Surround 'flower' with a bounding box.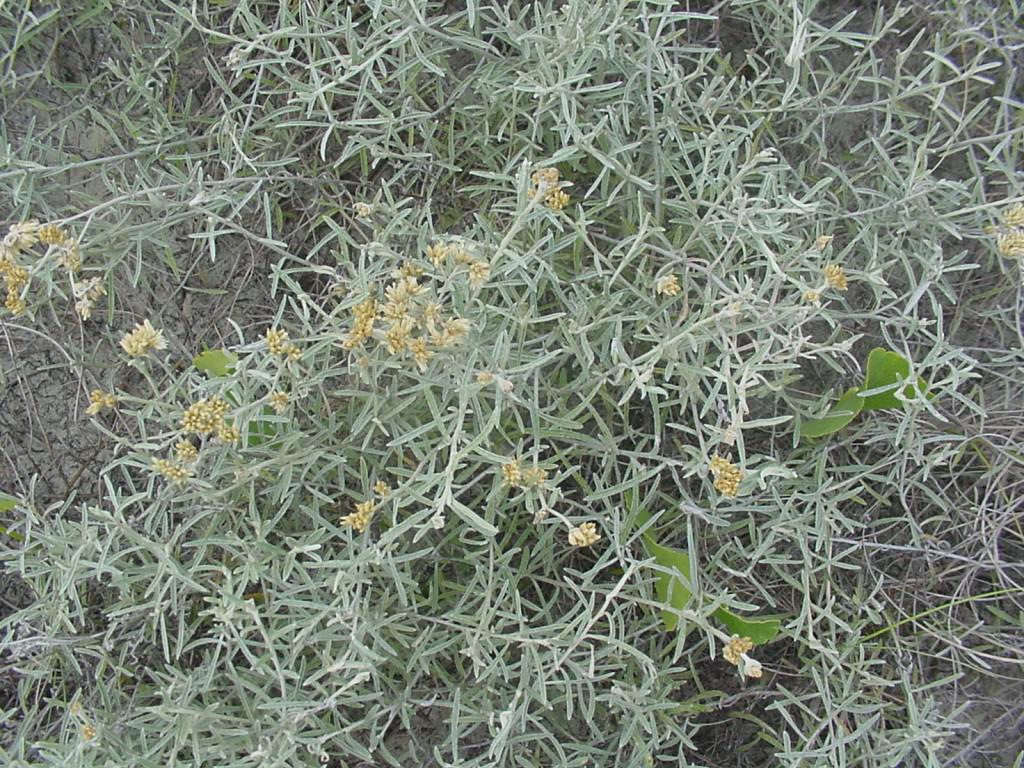
Rect(816, 257, 847, 298).
